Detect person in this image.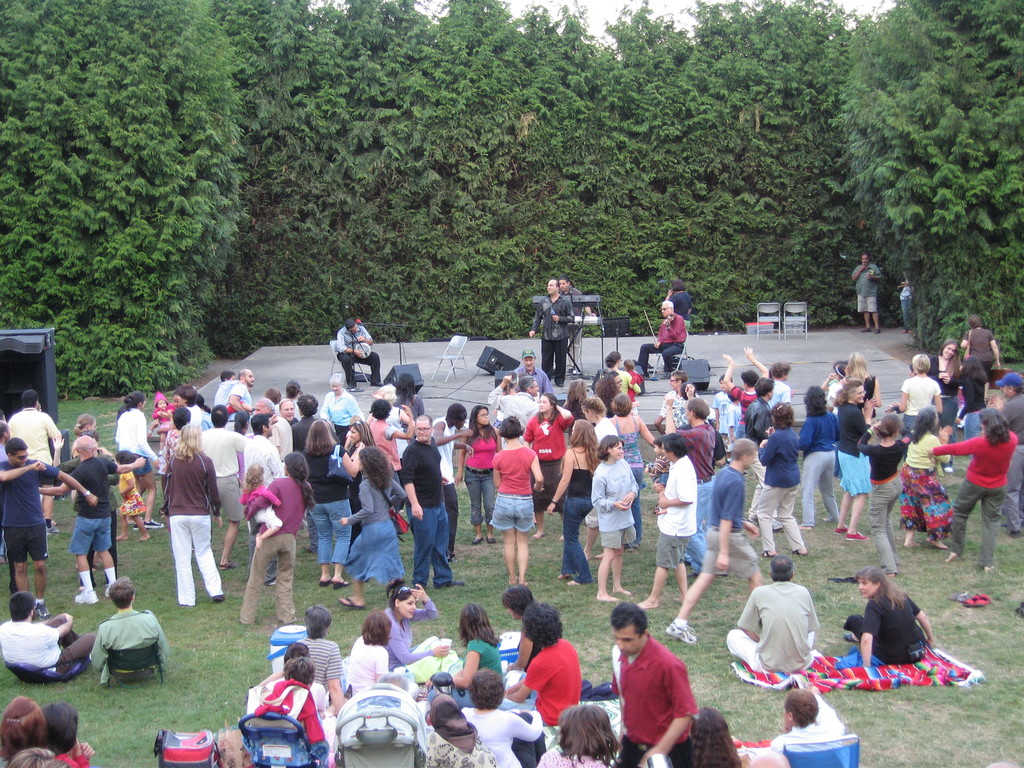
Detection: detection(157, 424, 223, 609).
